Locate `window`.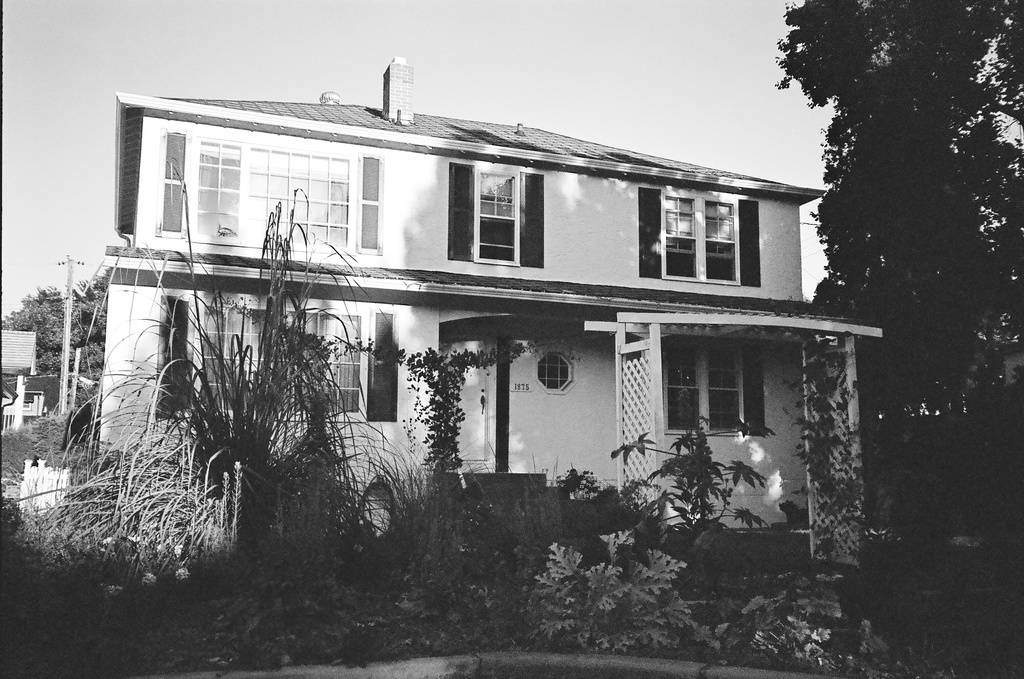
Bounding box: 355 151 385 257.
